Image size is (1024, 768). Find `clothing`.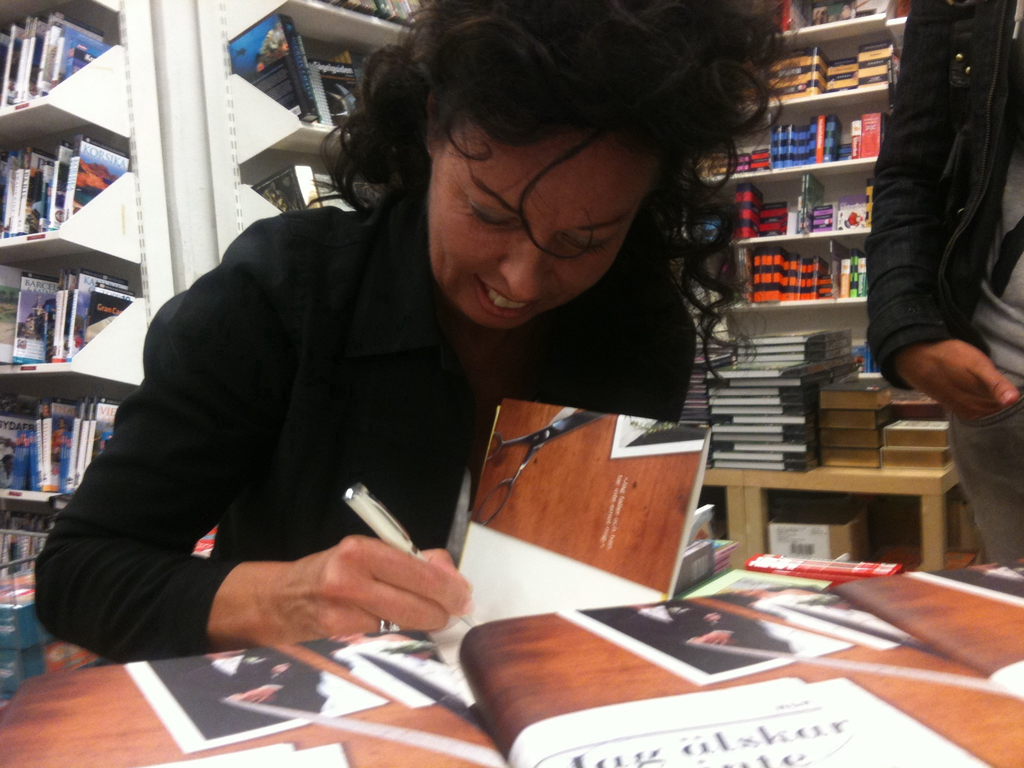
871/0/1023/569.
